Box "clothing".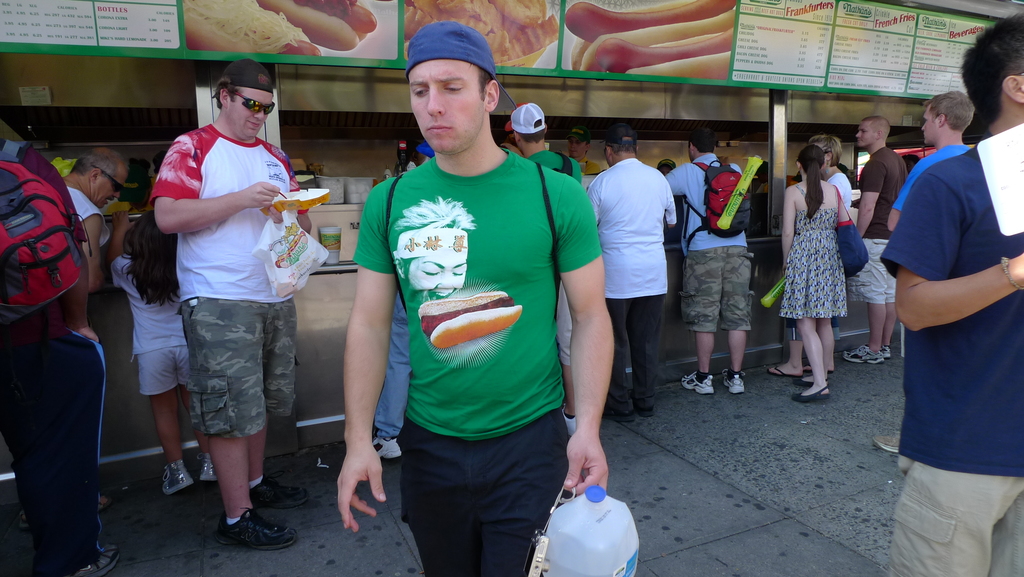
pyautogui.locateOnScreen(67, 189, 109, 316).
